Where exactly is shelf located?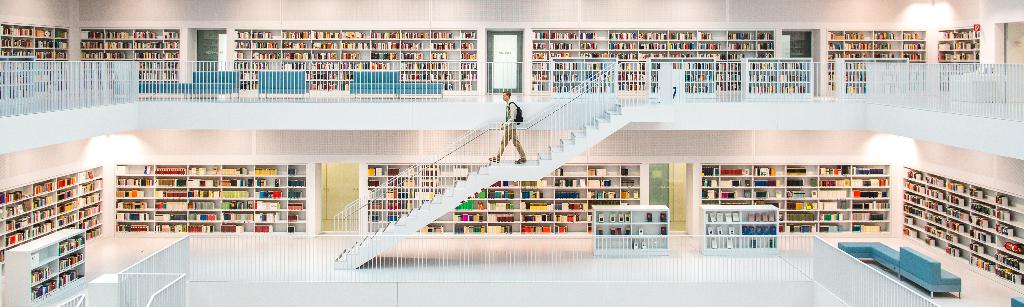
Its bounding box is select_region(157, 201, 186, 212).
